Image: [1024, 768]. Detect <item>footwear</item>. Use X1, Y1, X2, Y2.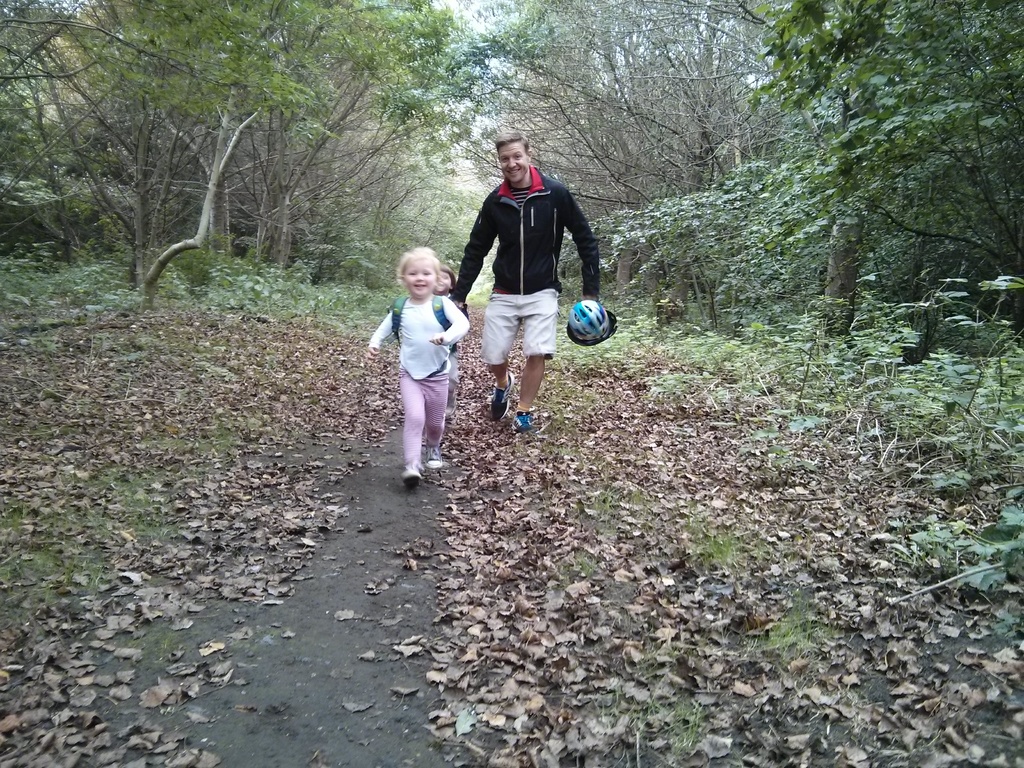
425, 445, 438, 471.
